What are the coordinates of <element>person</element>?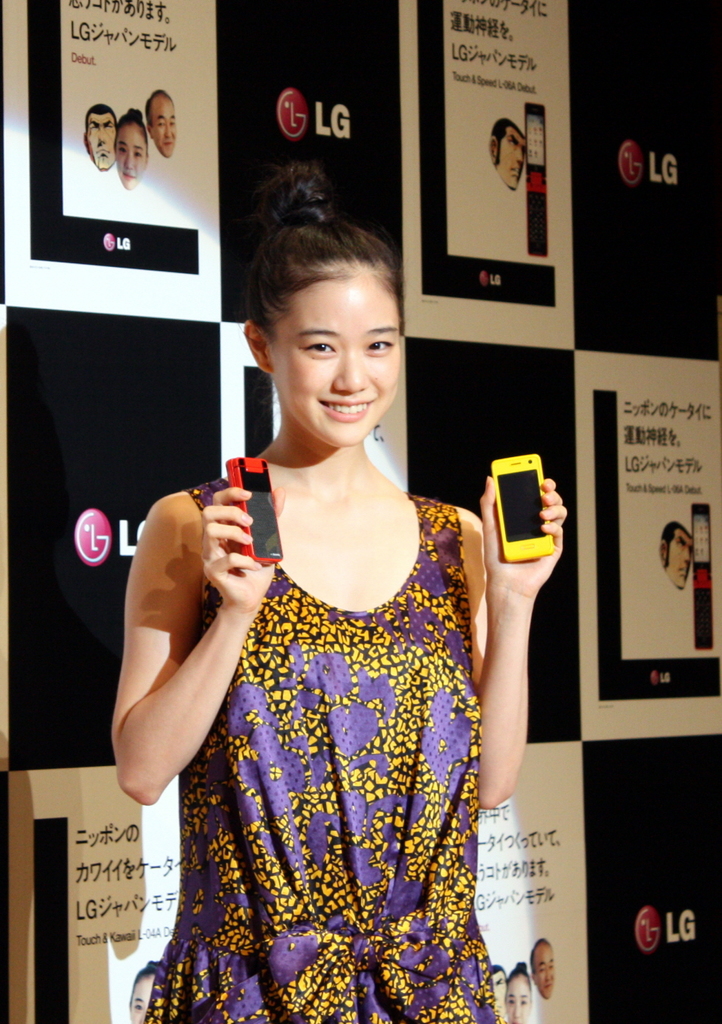
[x1=83, y1=102, x2=117, y2=170].
